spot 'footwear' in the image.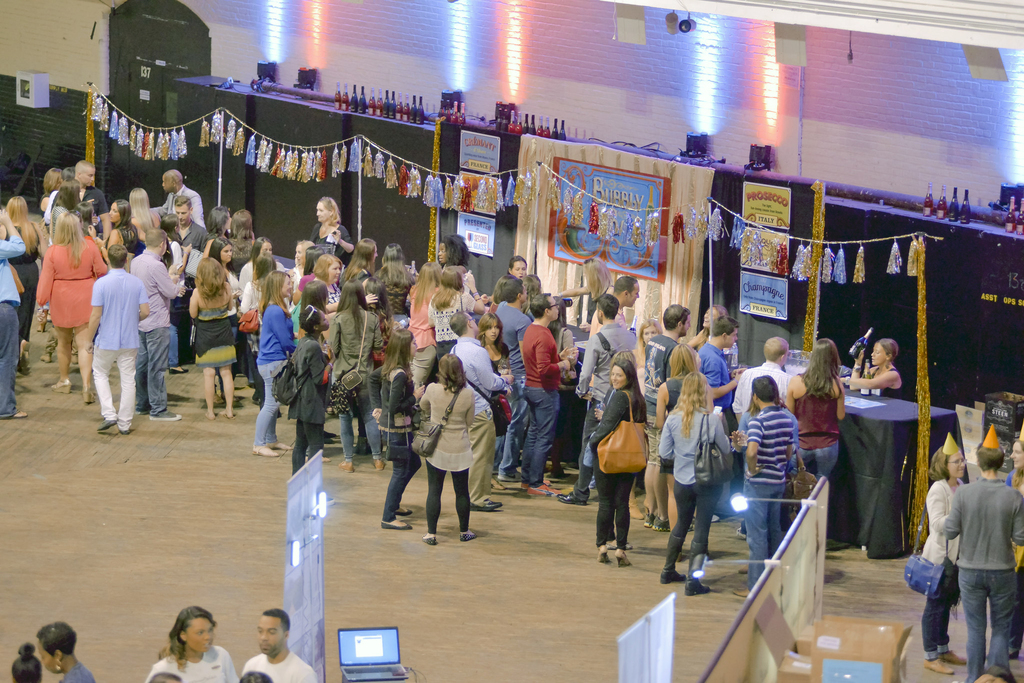
'footwear' found at left=456, top=532, right=476, bottom=543.
